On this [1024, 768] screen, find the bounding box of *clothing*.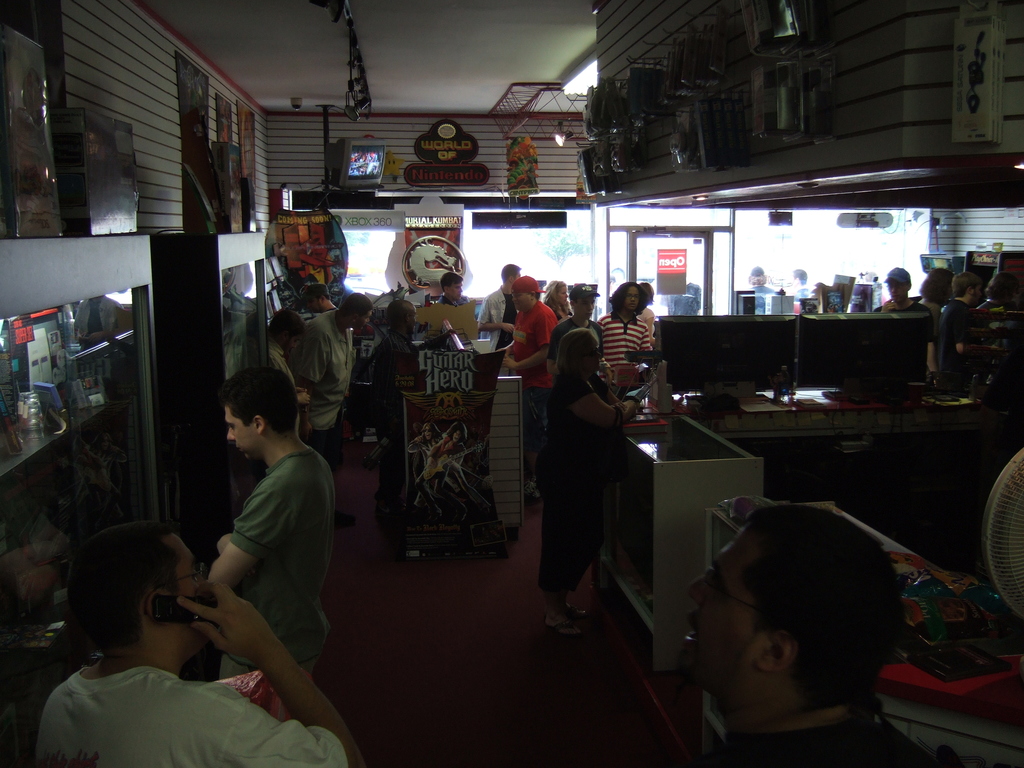
Bounding box: Rect(287, 315, 358, 463).
